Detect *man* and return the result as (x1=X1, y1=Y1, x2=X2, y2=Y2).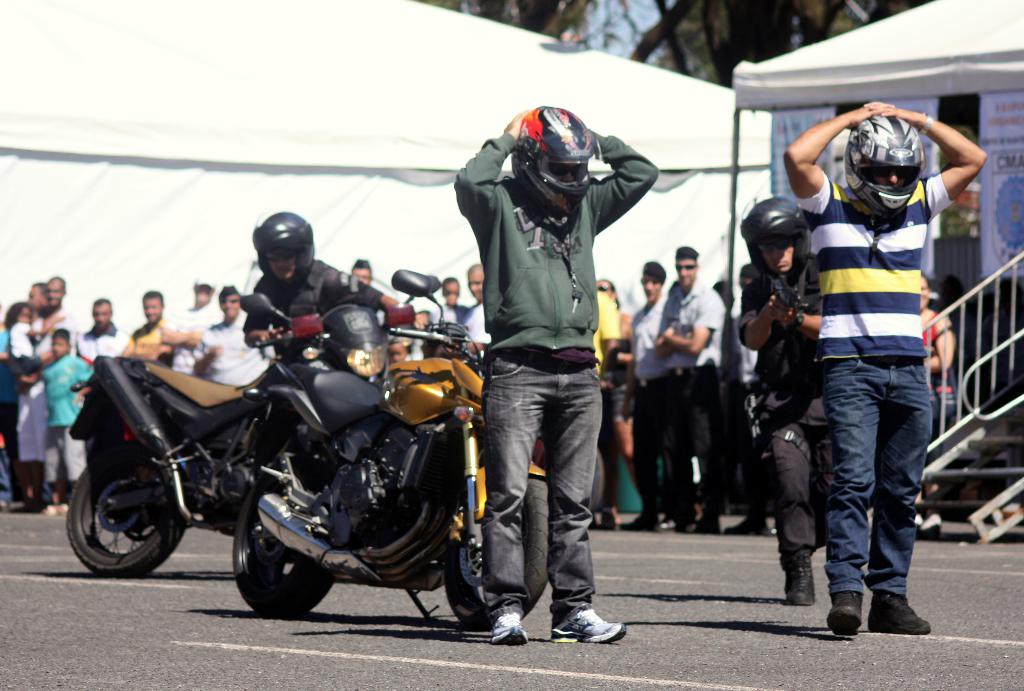
(x1=782, y1=101, x2=987, y2=639).
